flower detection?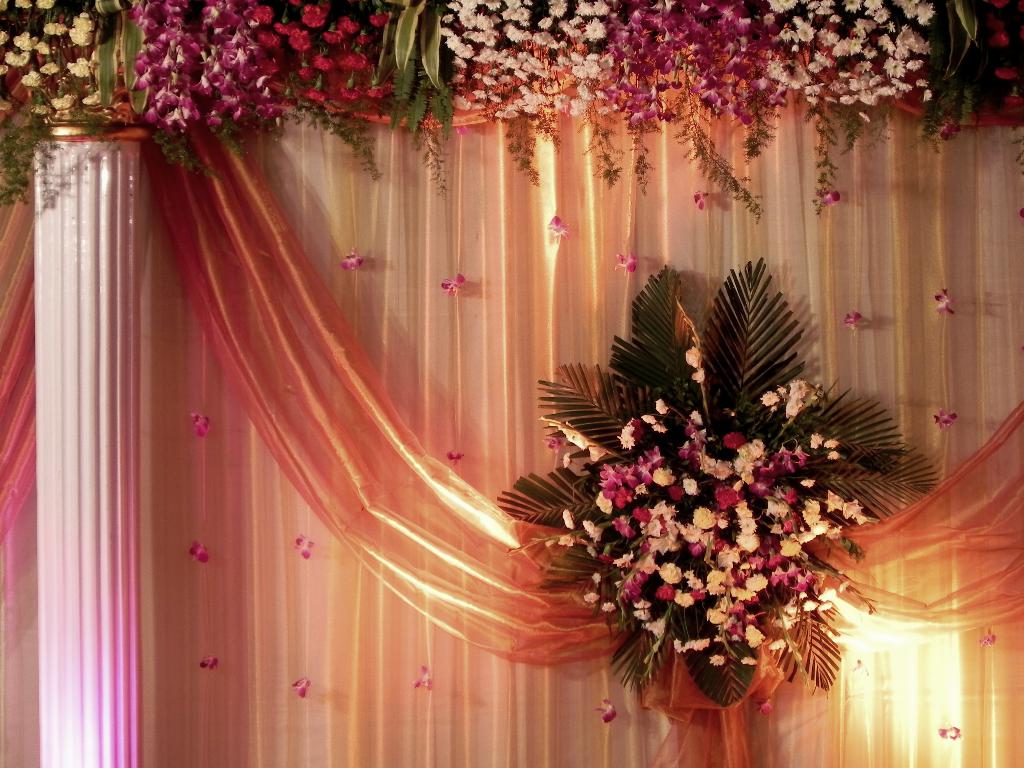
rect(996, 67, 1022, 83)
